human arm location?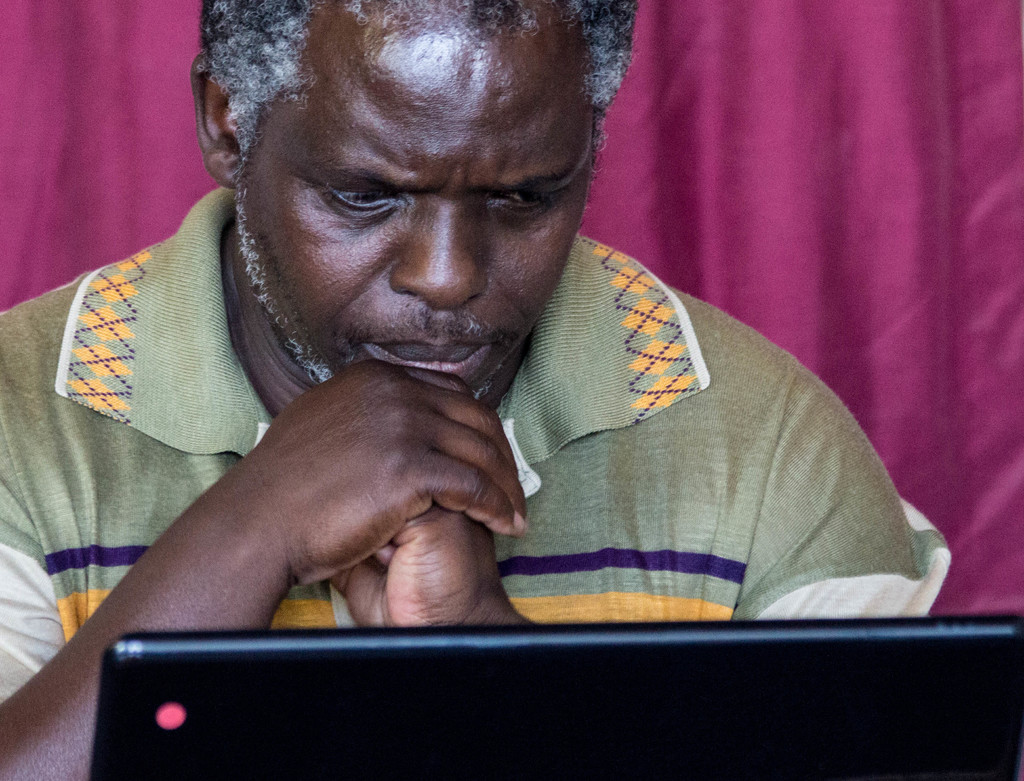
region(0, 356, 533, 780)
